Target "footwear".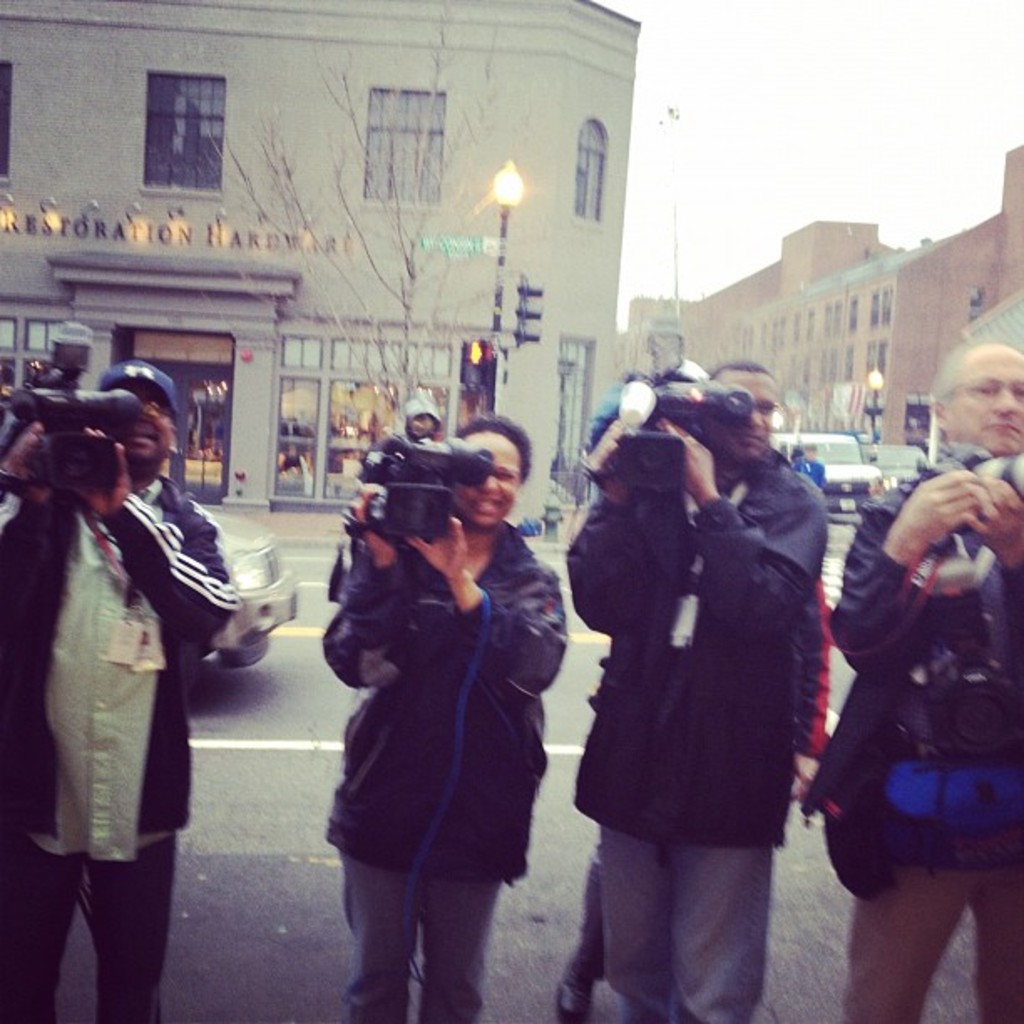
Target region: 547,962,597,1022.
